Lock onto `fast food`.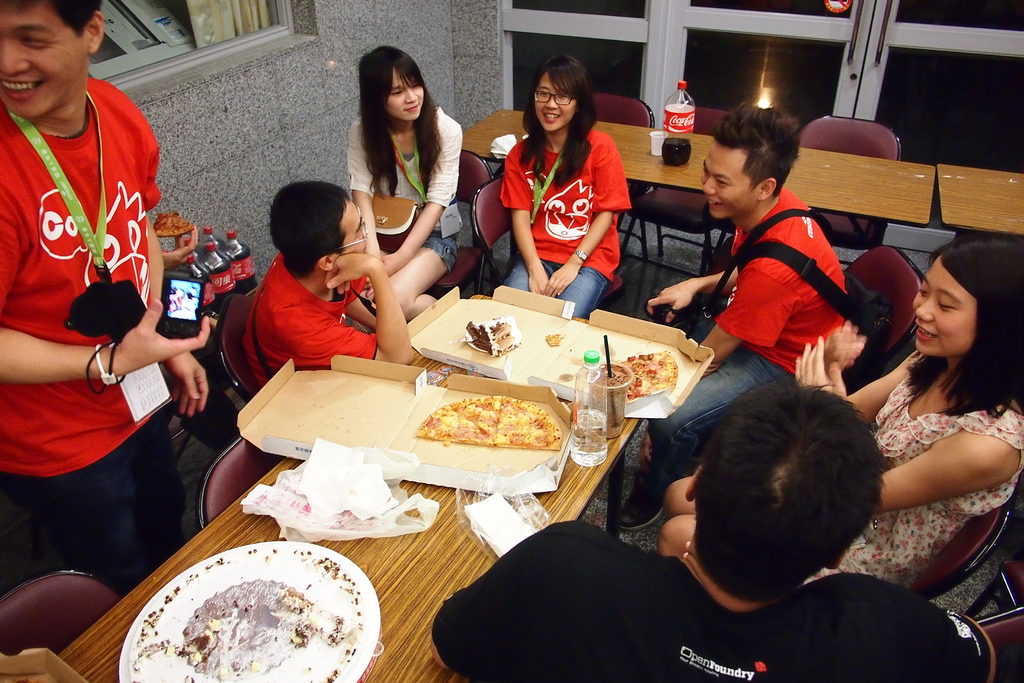
Locked: BBox(540, 333, 561, 347).
